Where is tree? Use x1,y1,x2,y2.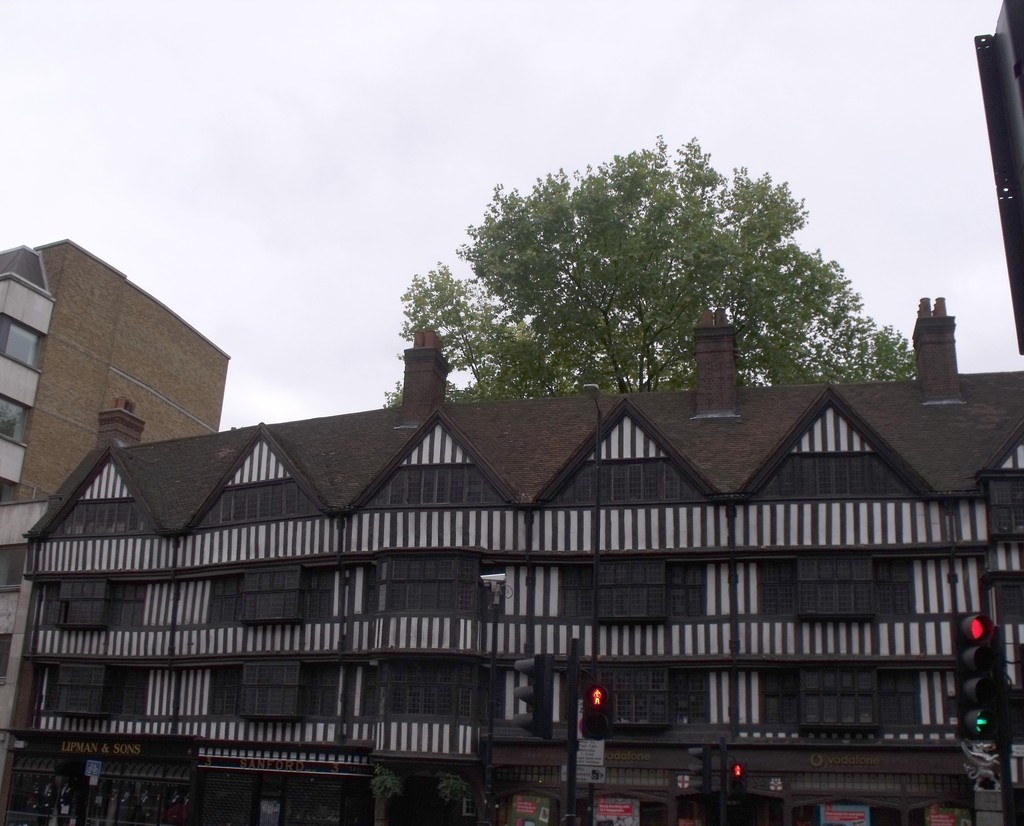
385,129,923,409.
